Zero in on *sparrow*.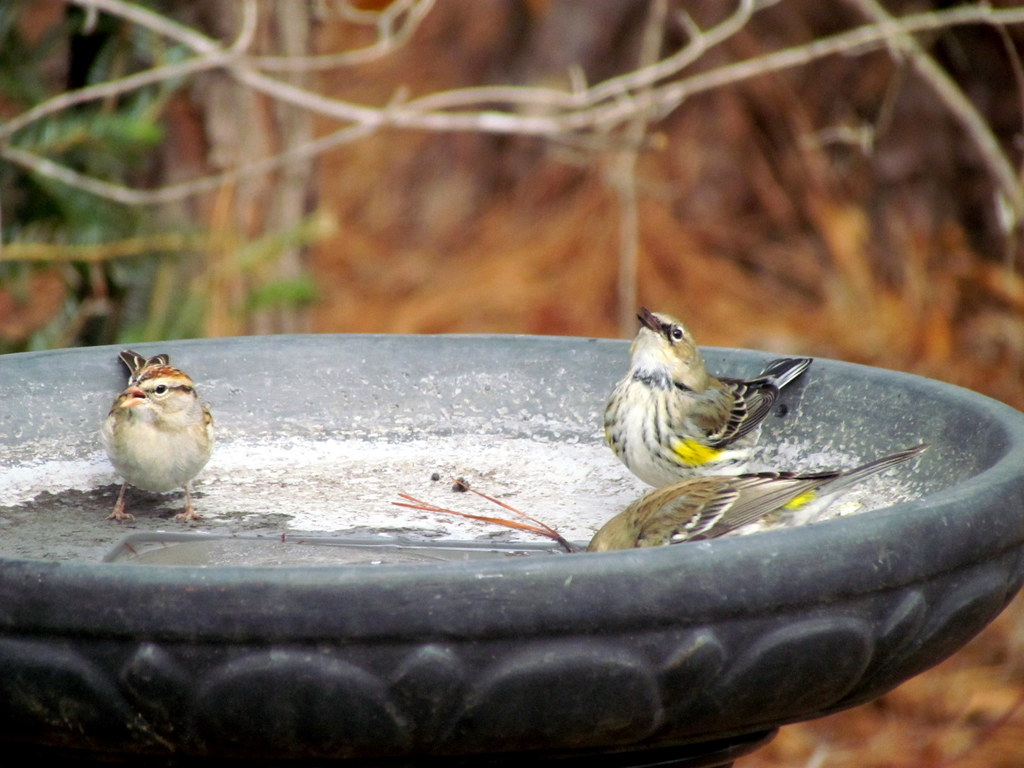
Zeroed in: bbox=(584, 440, 937, 549).
